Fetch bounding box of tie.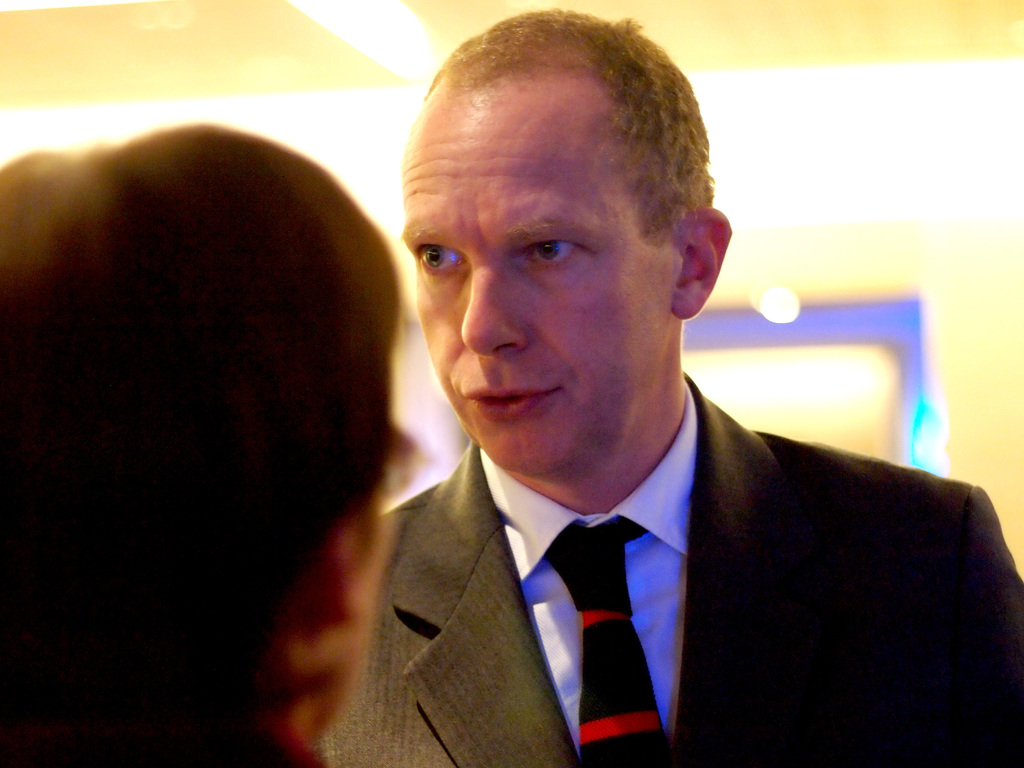
Bbox: left=545, top=513, right=675, bottom=767.
